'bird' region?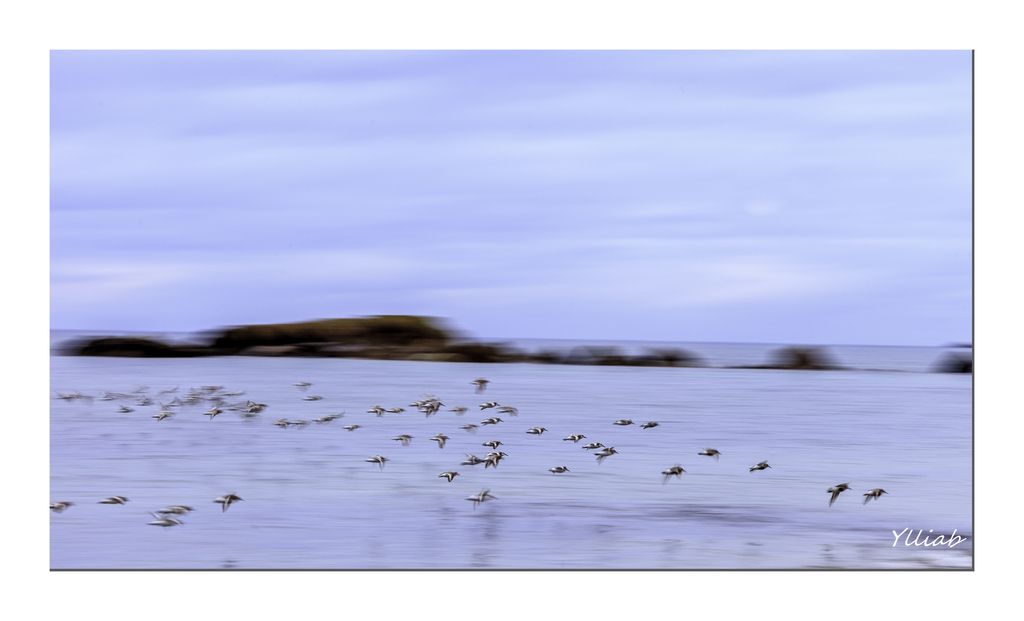
[50, 498, 74, 513]
